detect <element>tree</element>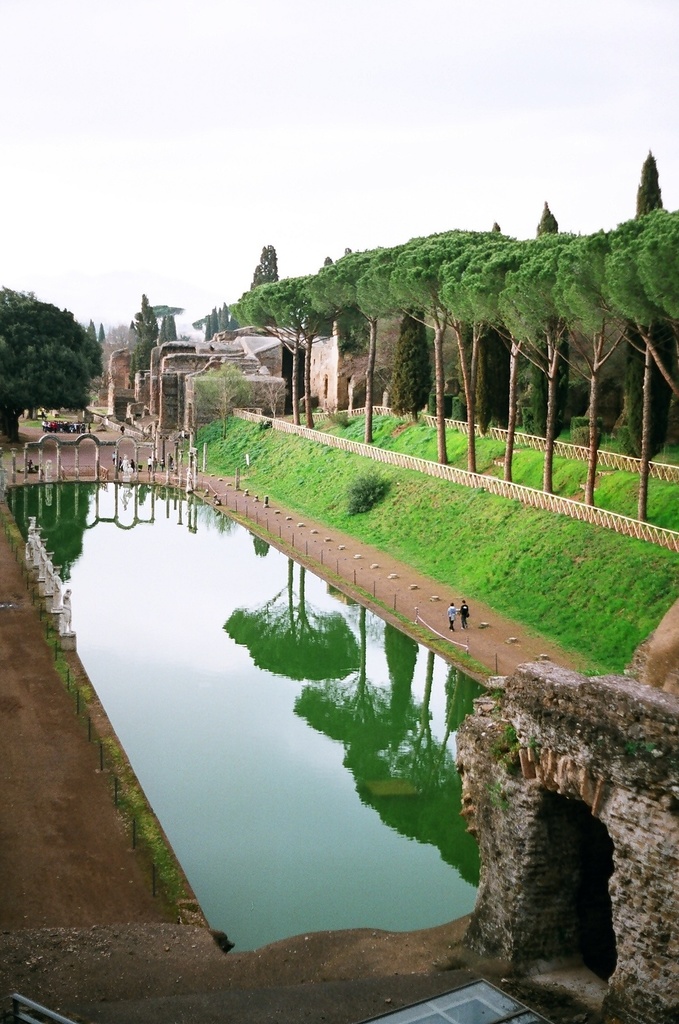
left=288, top=254, right=351, bottom=422
